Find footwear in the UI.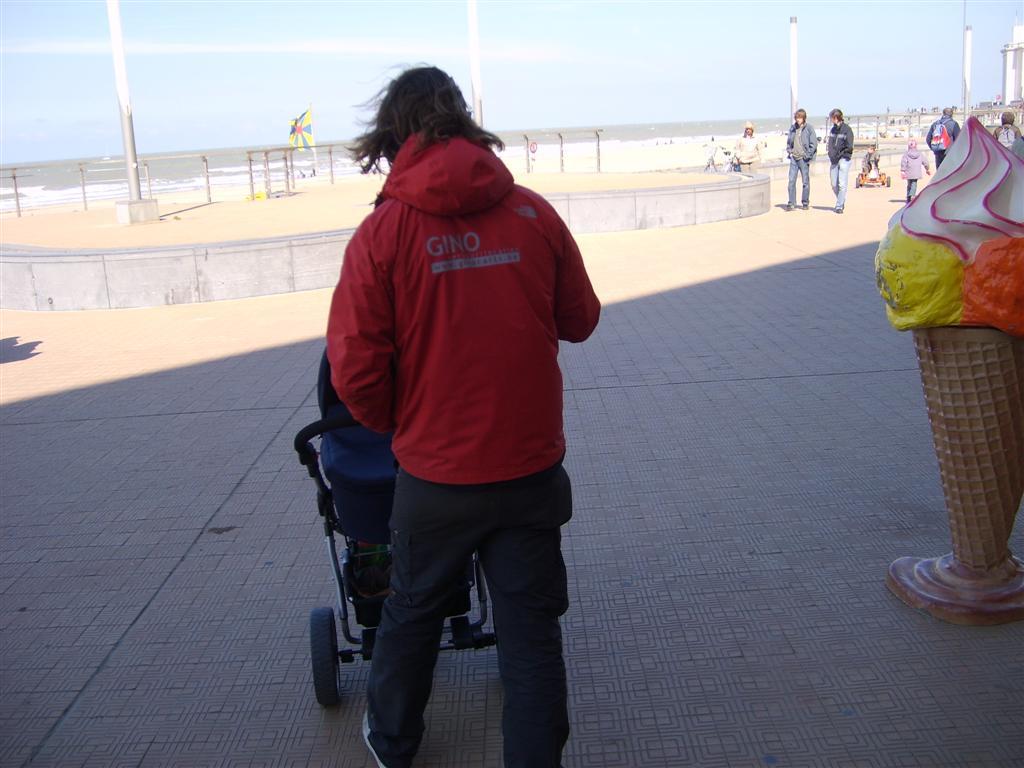
UI element at [356,709,387,767].
